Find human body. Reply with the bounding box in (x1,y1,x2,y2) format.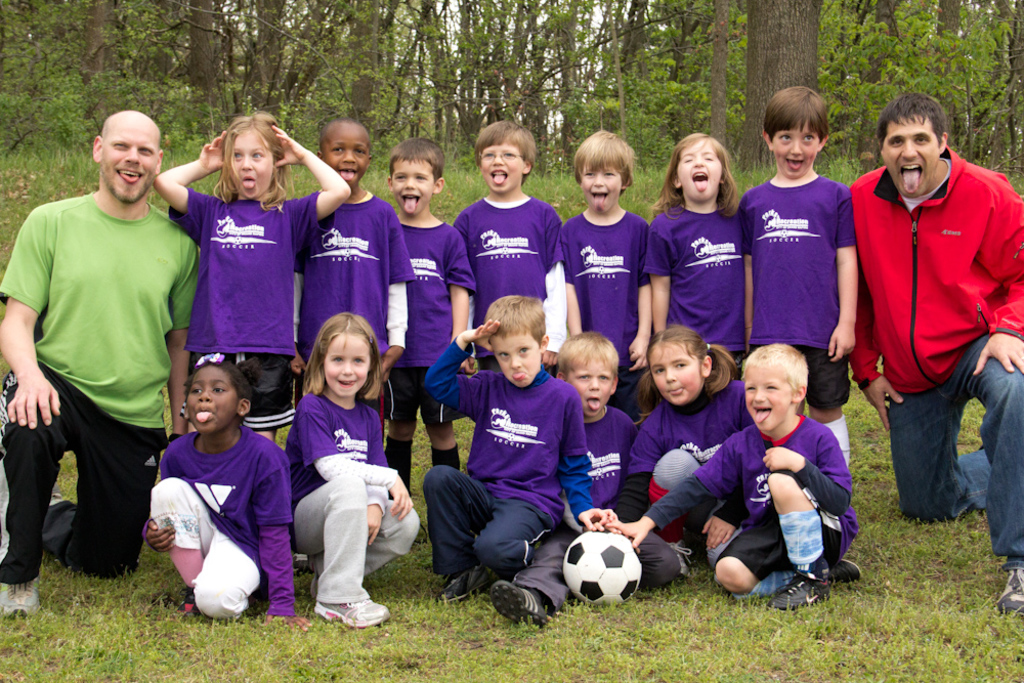
(424,317,610,604).
